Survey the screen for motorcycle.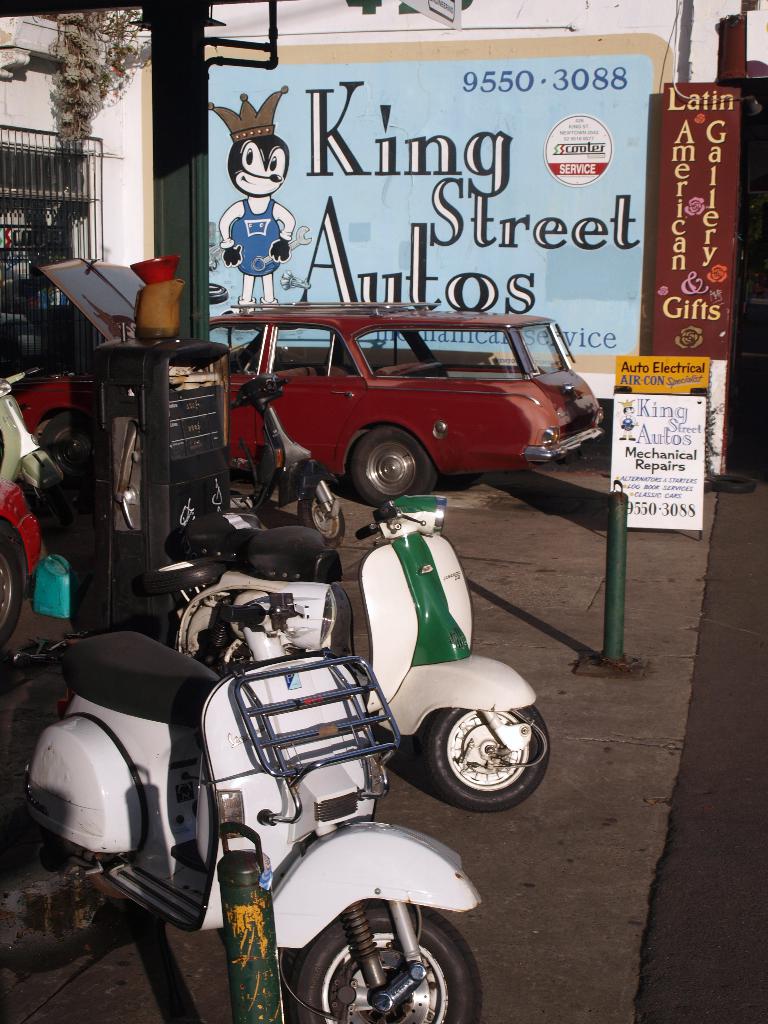
Survey found: bbox=(1, 596, 533, 1023).
